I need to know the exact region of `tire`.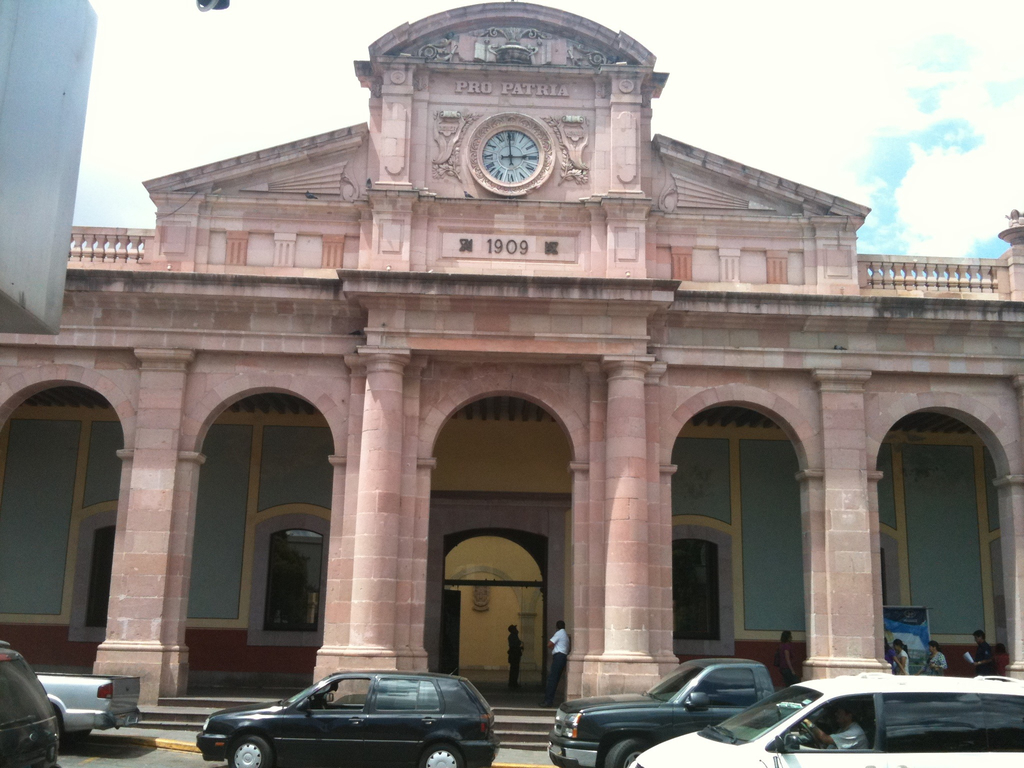
Region: locate(604, 732, 651, 767).
